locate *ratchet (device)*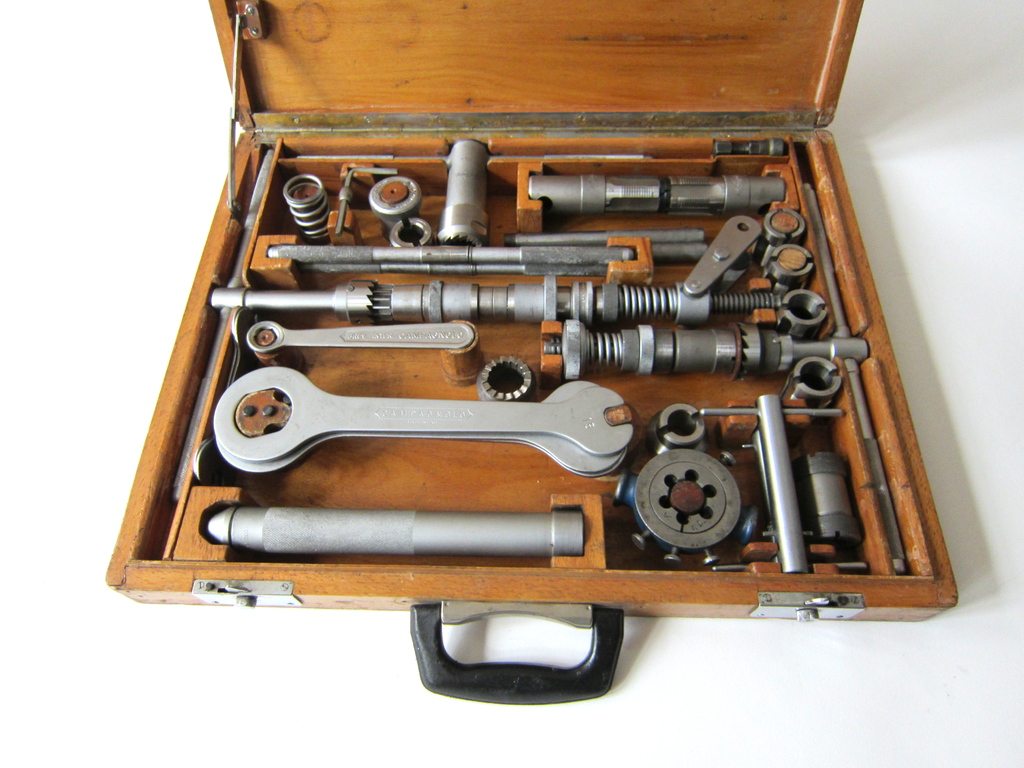
{"left": 771, "top": 282, "right": 833, "bottom": 341}
